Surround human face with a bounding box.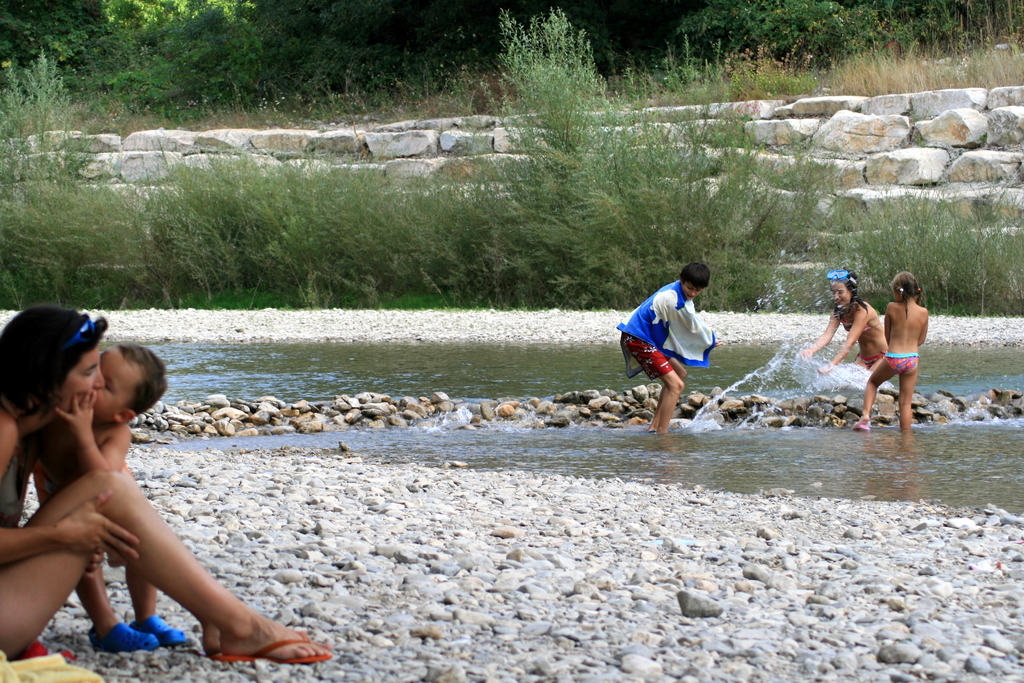
{"x1": 90, "y1": 347, "x2": 147, "y2": 422}.
